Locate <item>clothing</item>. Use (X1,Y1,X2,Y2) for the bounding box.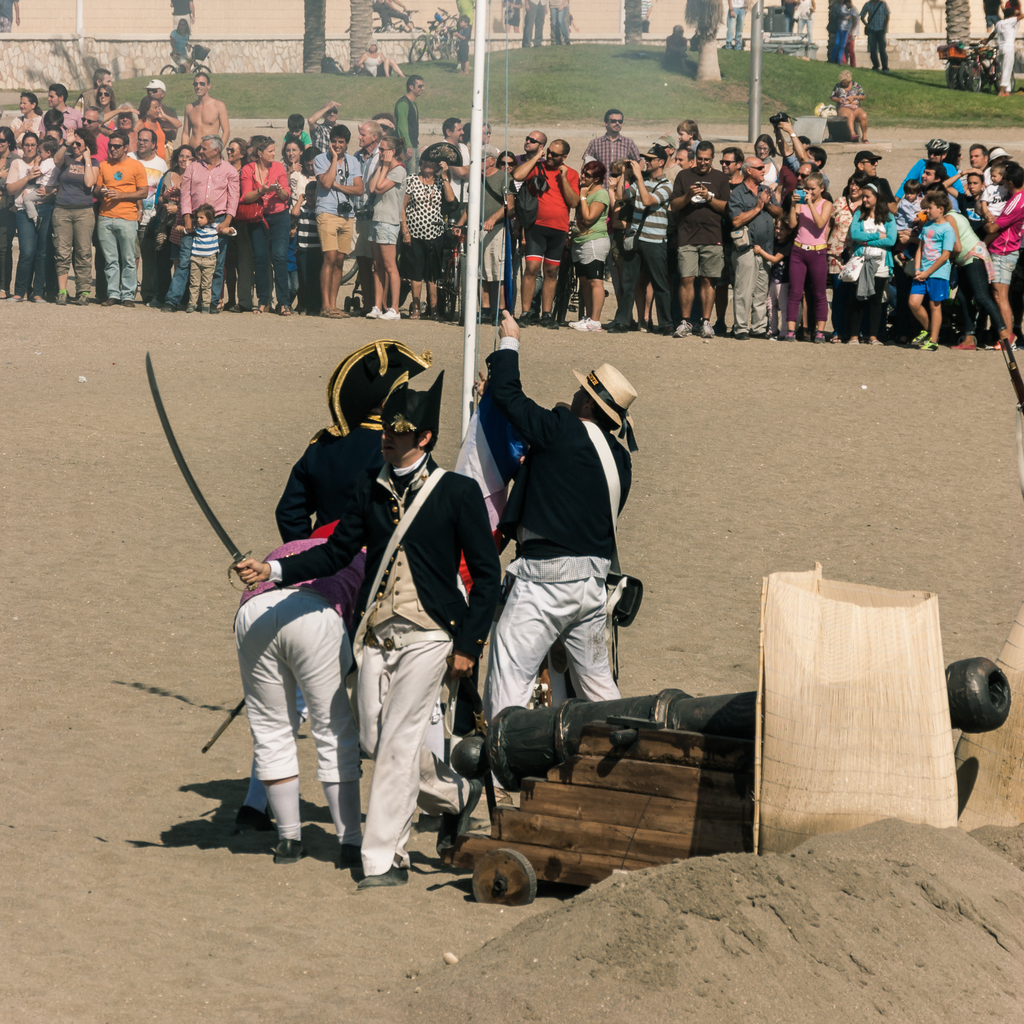
(826,4,849,61).
